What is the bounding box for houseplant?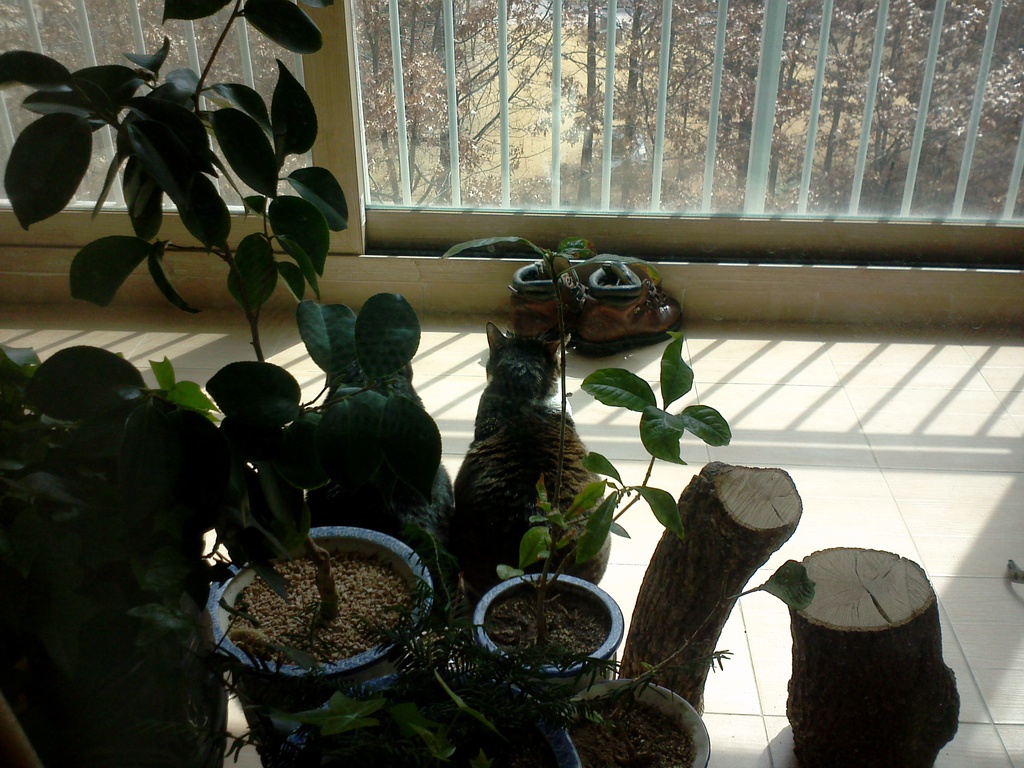
BBox(554, 560, 810, 767).
